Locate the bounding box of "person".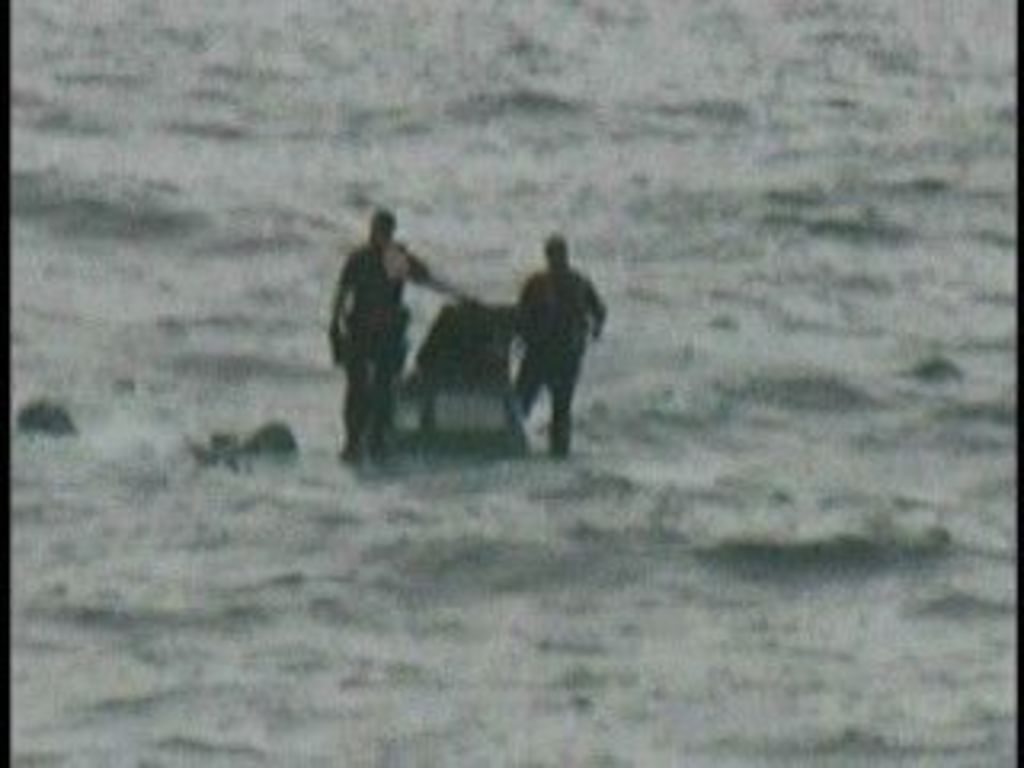
Bounding box: bbox=[323, 202, 458, 461].
